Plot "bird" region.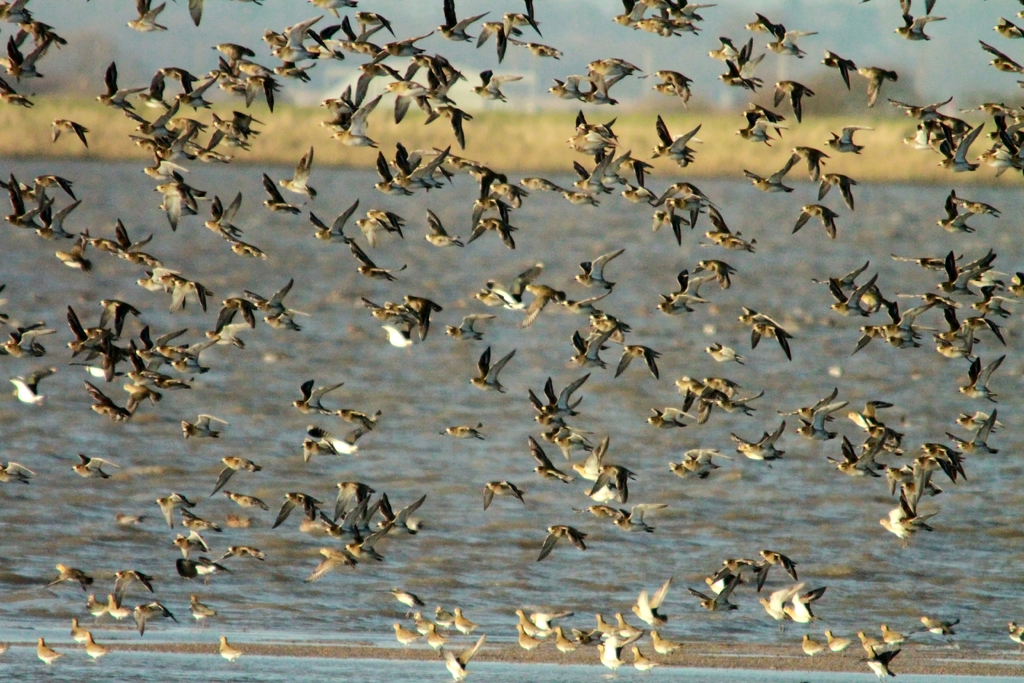
Plotted at 796/126/851/184.
